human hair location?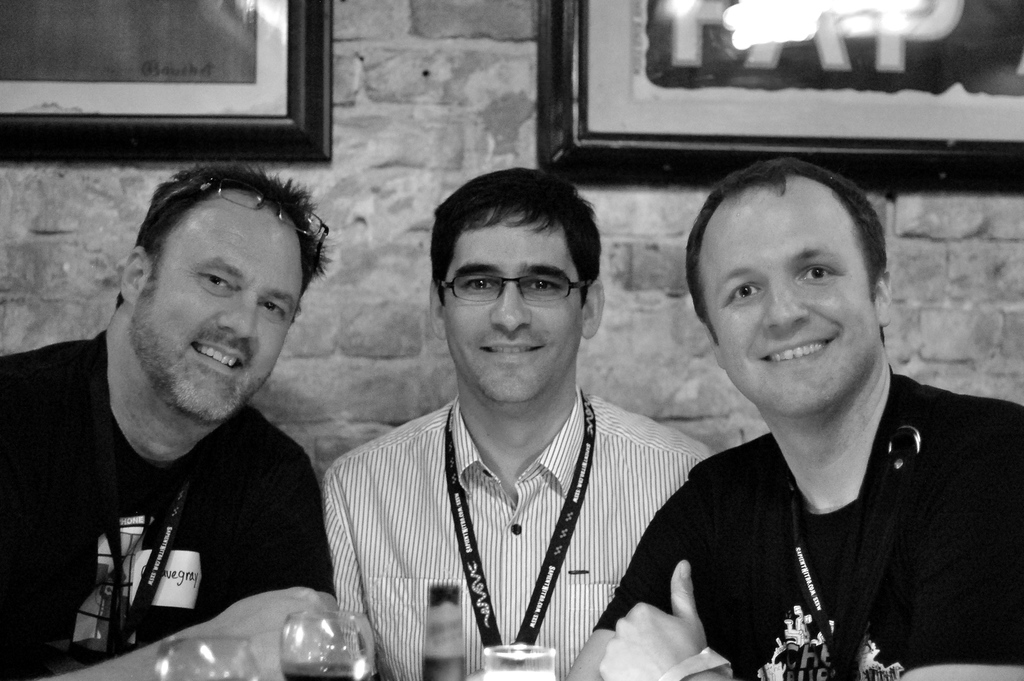
BBox(678, 156, 892, 345)
